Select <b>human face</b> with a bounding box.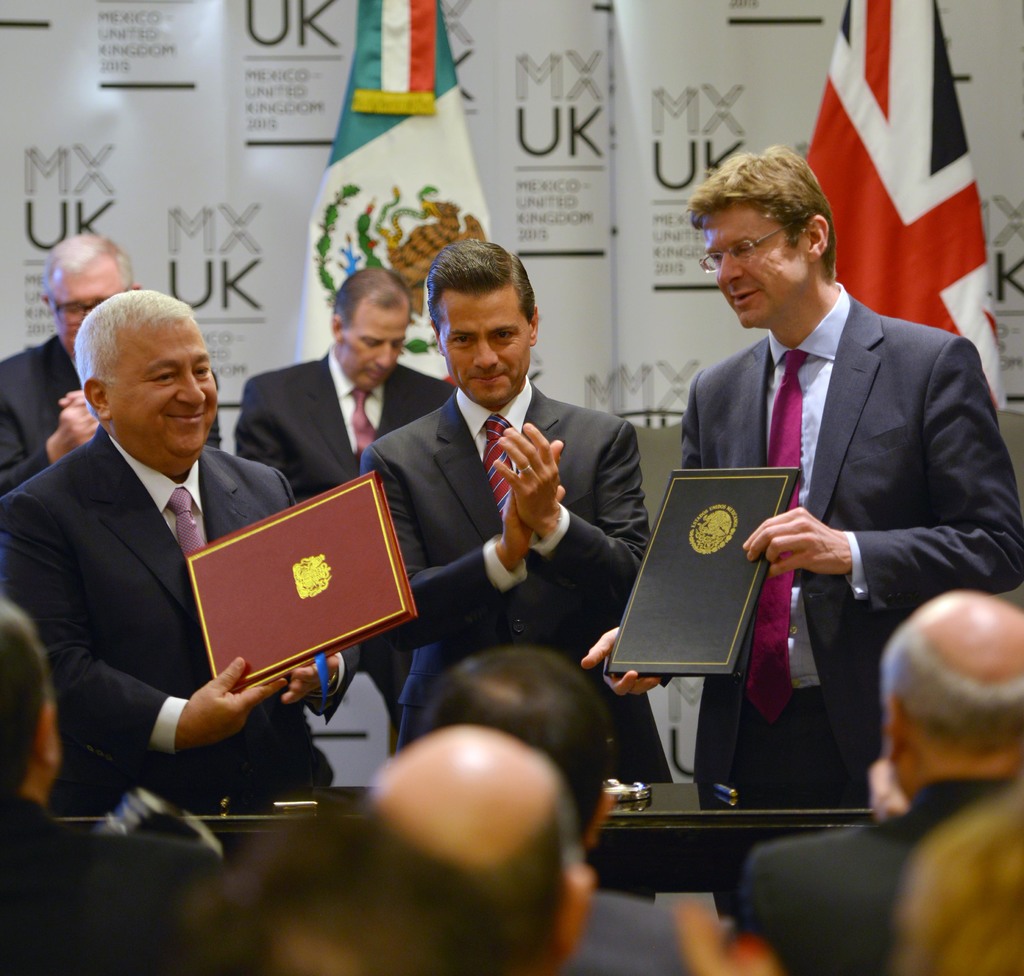
{"x1": 341, "y1": 302, "x2": 408, "y2": 392}.
